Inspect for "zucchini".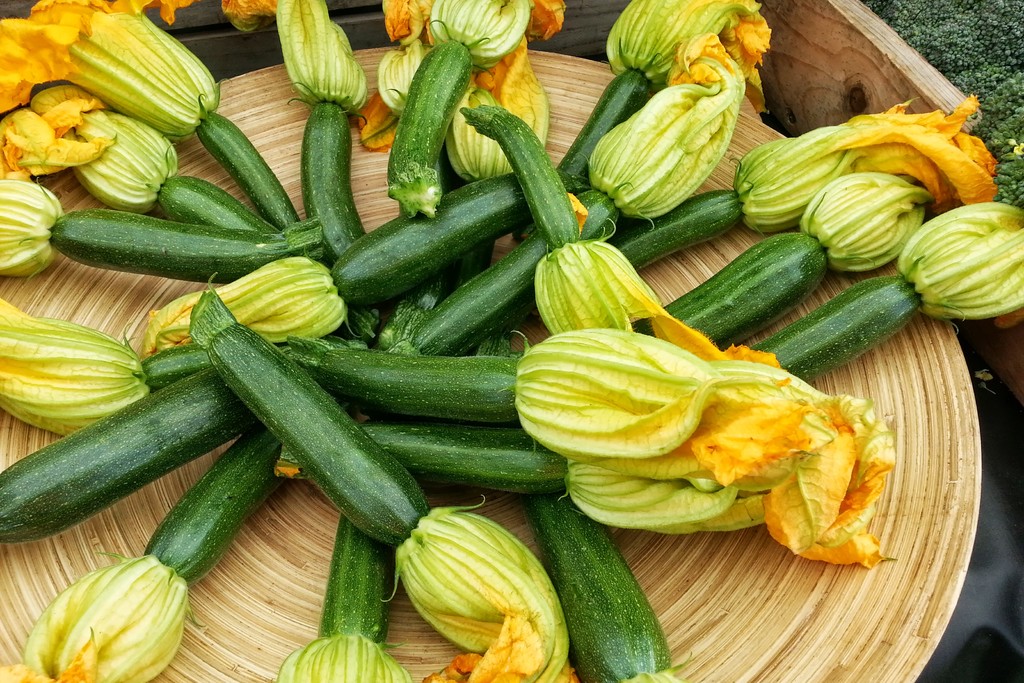
Inspection: pyautogui.locateOnScreen(185, 274, 435, 543).
